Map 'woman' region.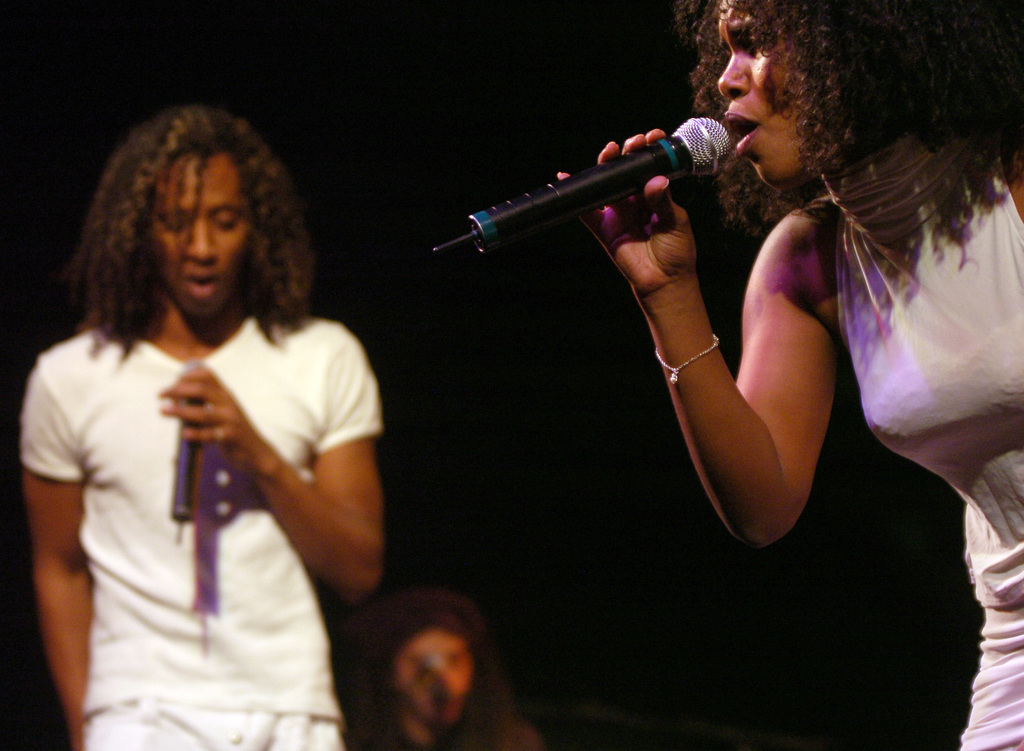
Mapped to crop(604, 17, 987, 588).
